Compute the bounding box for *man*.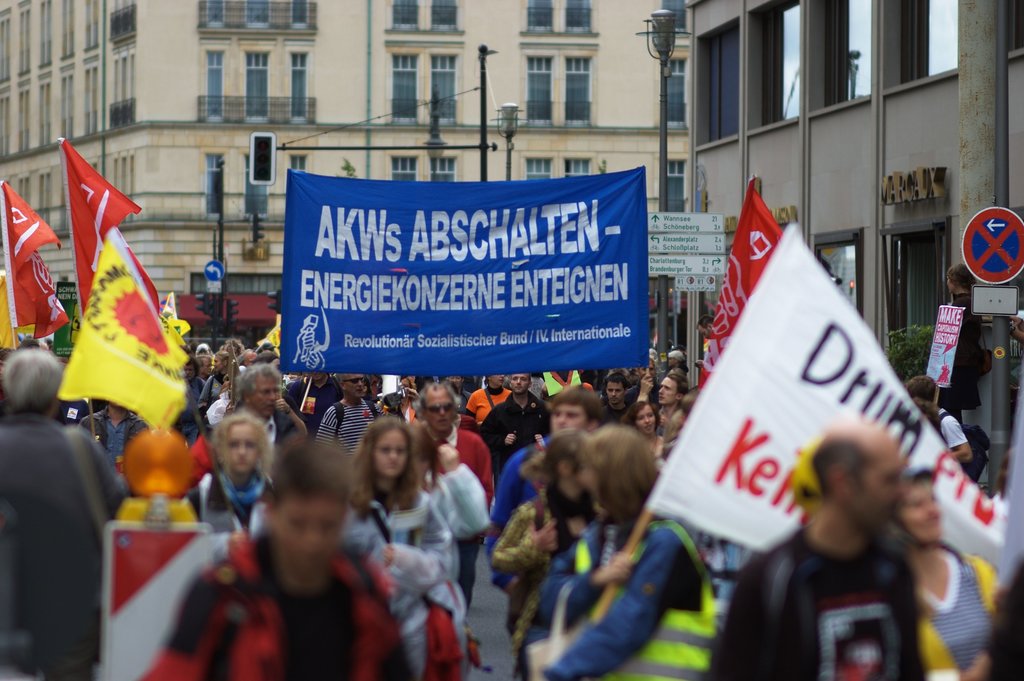
(473, 366, 548, 438).
